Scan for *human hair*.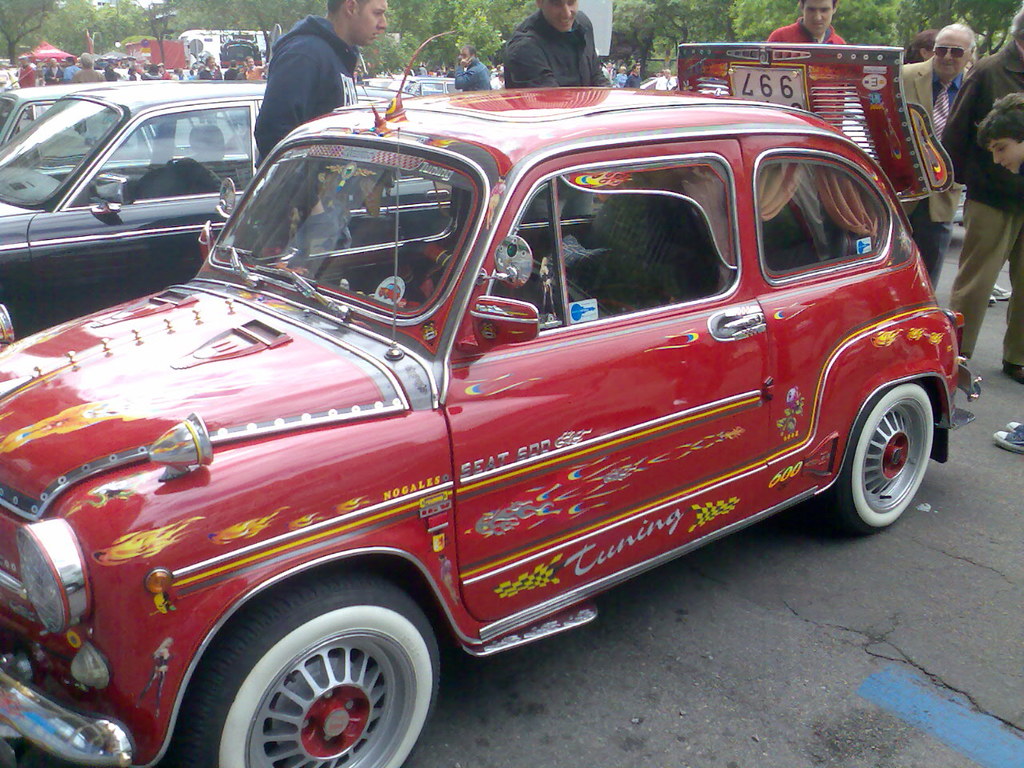
Scan result: [x1=966, y1=93, x2=1023, y2=146].
